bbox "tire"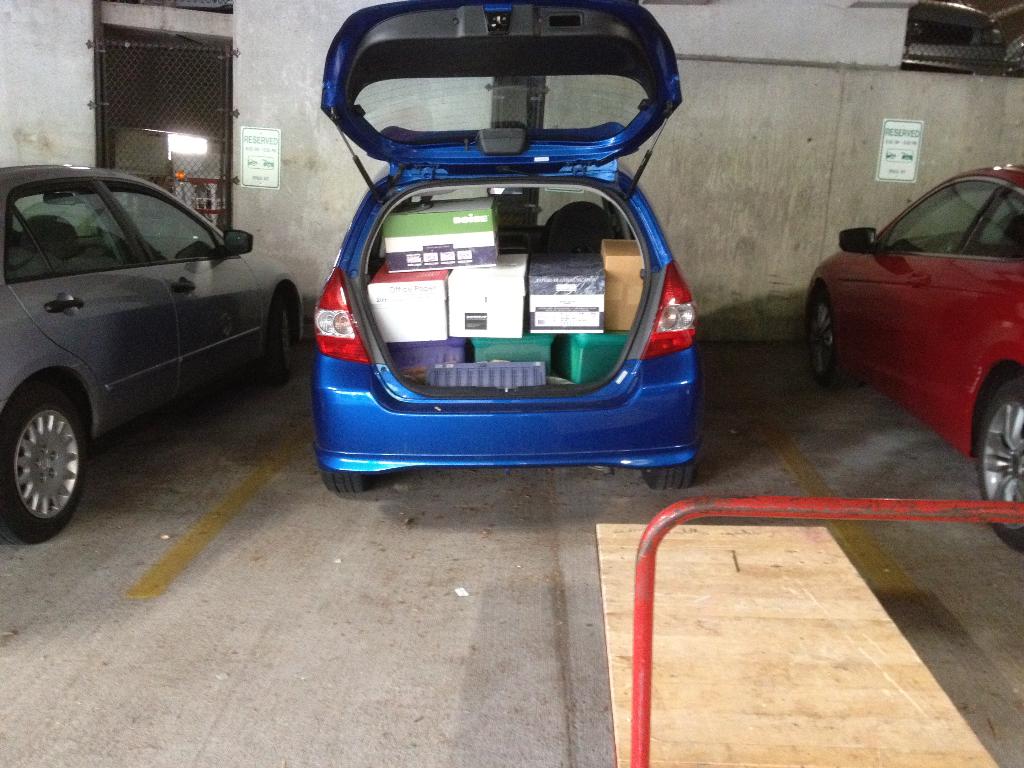
bbox(804, 282, 861, 392)
